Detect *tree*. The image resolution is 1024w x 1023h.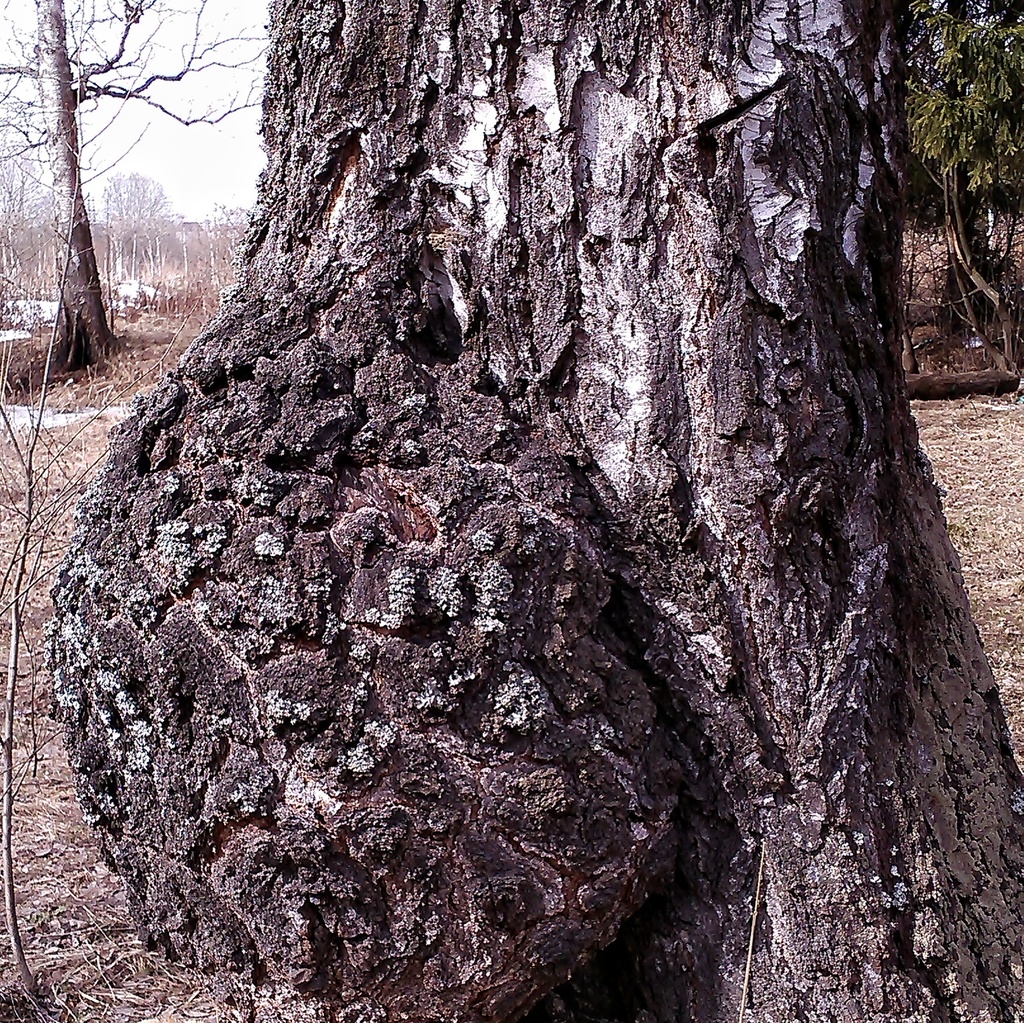
{"left": 0, "top": 0, "right": 1023, "bottom": 888}.
